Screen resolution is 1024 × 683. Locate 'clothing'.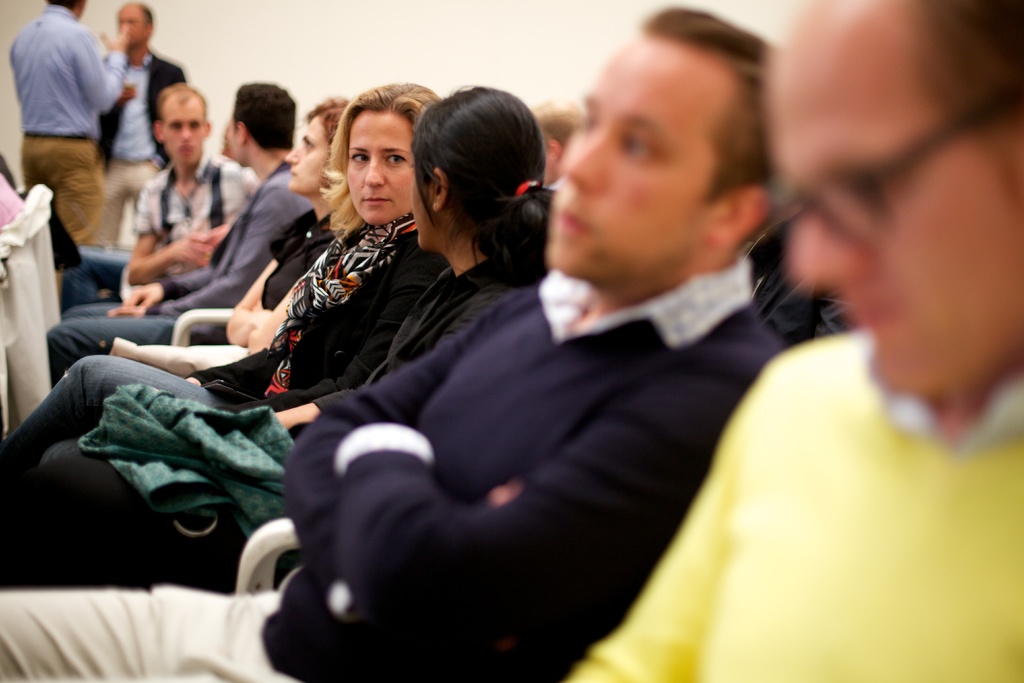
detection(96, 50, 184, 243).
